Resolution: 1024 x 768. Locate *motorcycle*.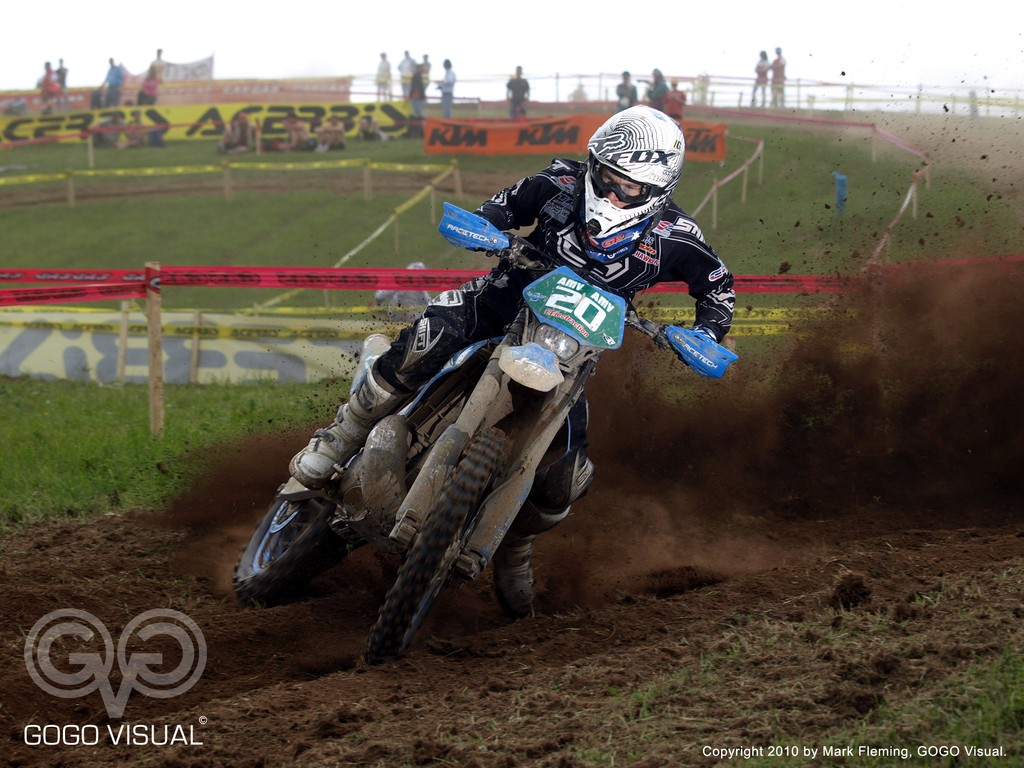
267, 199, 732, 602.
